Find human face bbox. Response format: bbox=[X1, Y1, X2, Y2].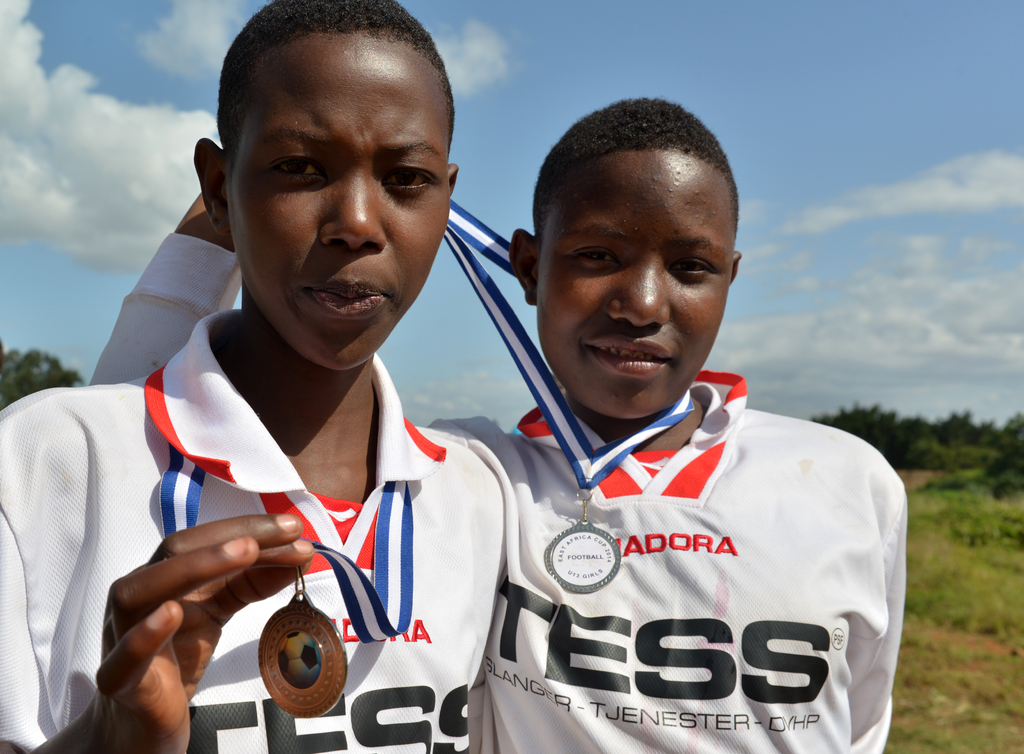
bbox=[229, 34, 448, 369].
